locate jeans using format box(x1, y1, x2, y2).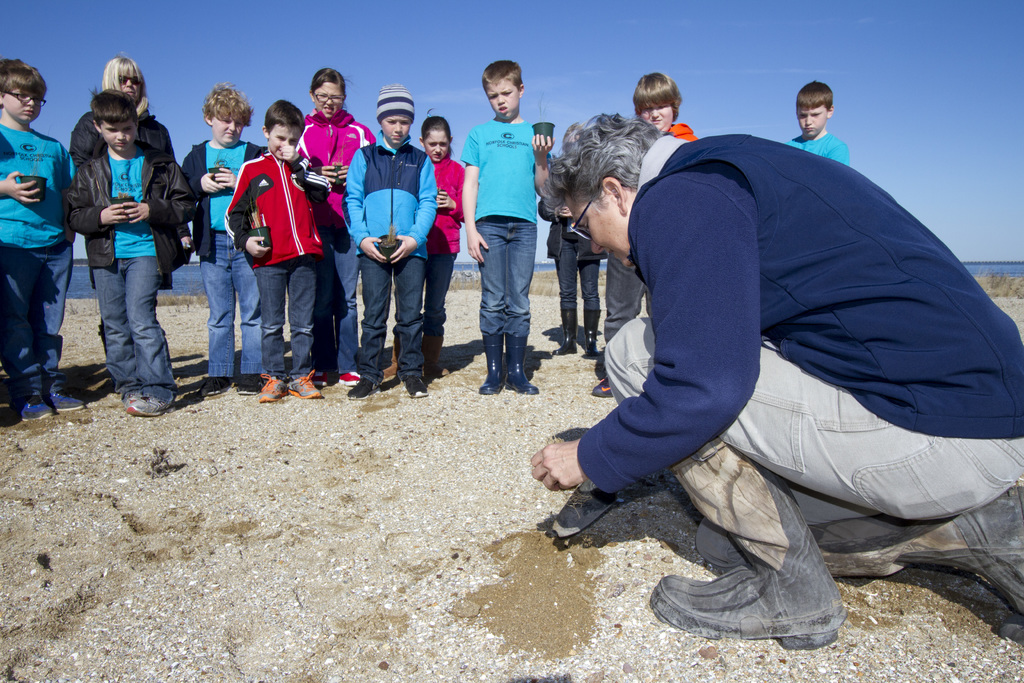
box(5, 235, 73, 389).
